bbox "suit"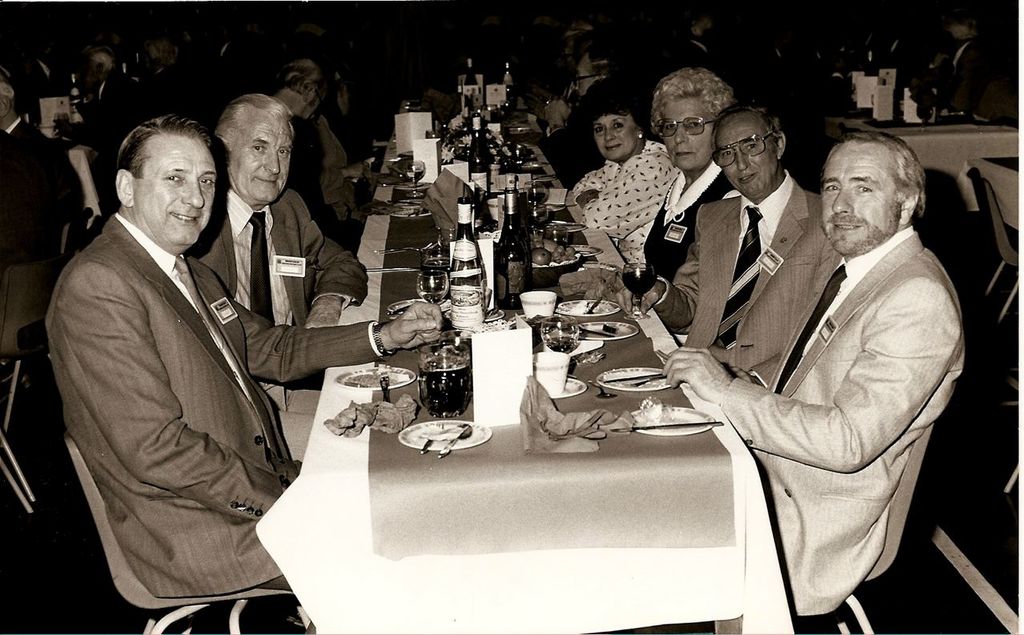
186, 187, 363, 417
